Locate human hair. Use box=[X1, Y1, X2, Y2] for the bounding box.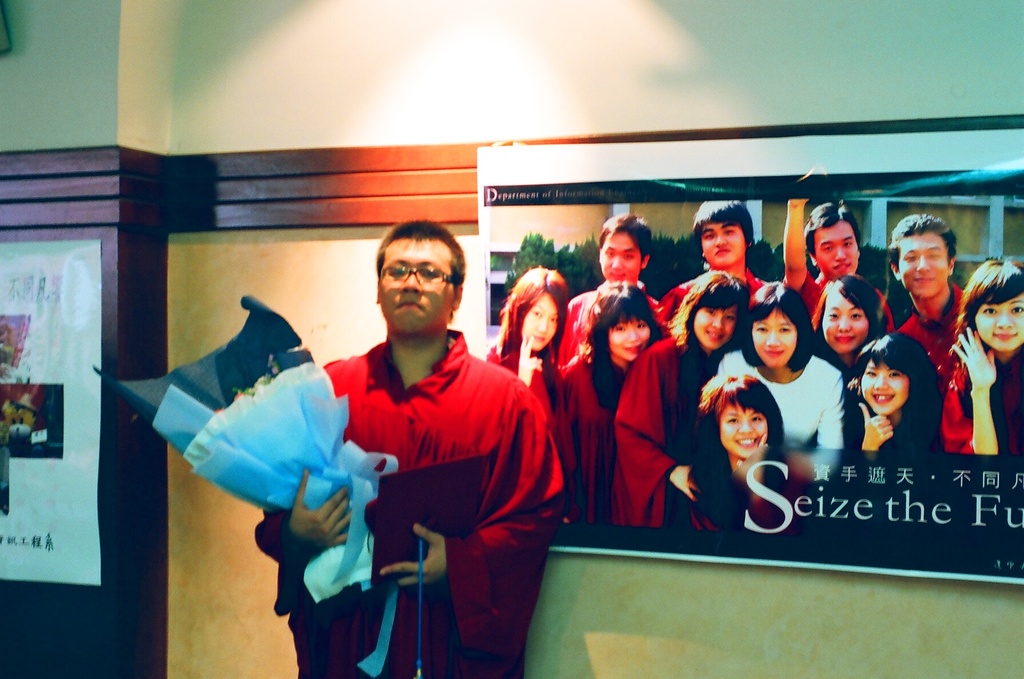
box=[496, 263, 572, 381].
